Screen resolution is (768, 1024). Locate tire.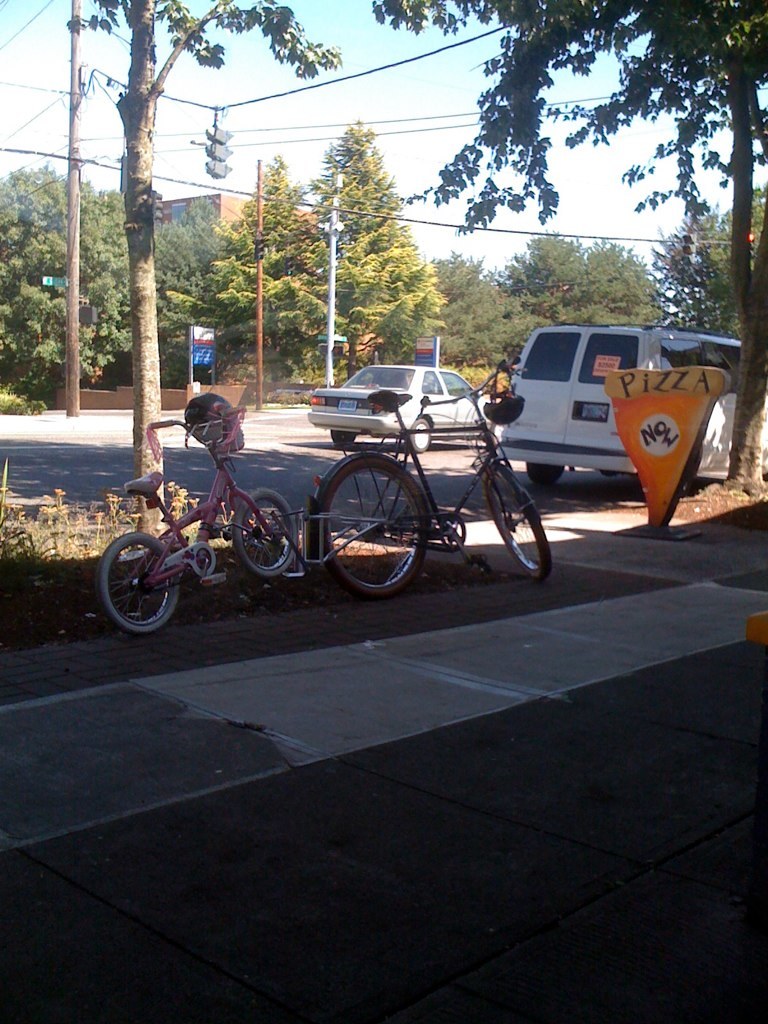
<region>481, 472, 552, 580</region>.
